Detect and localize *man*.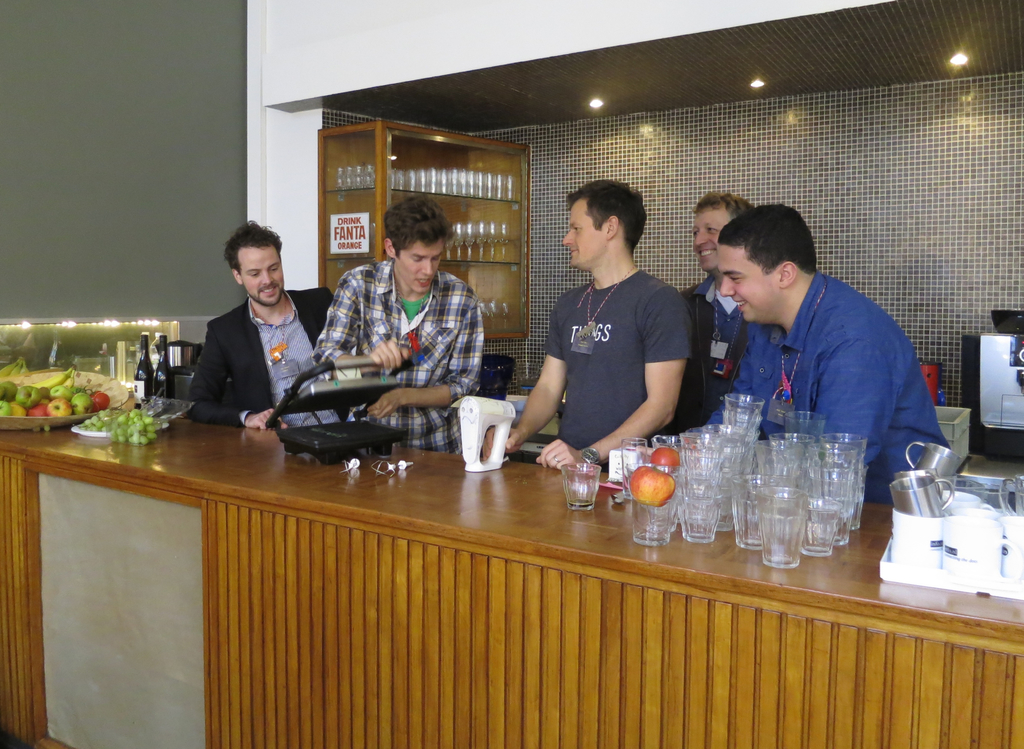
Localized at <region>182, 220, 341, 434</region>.
